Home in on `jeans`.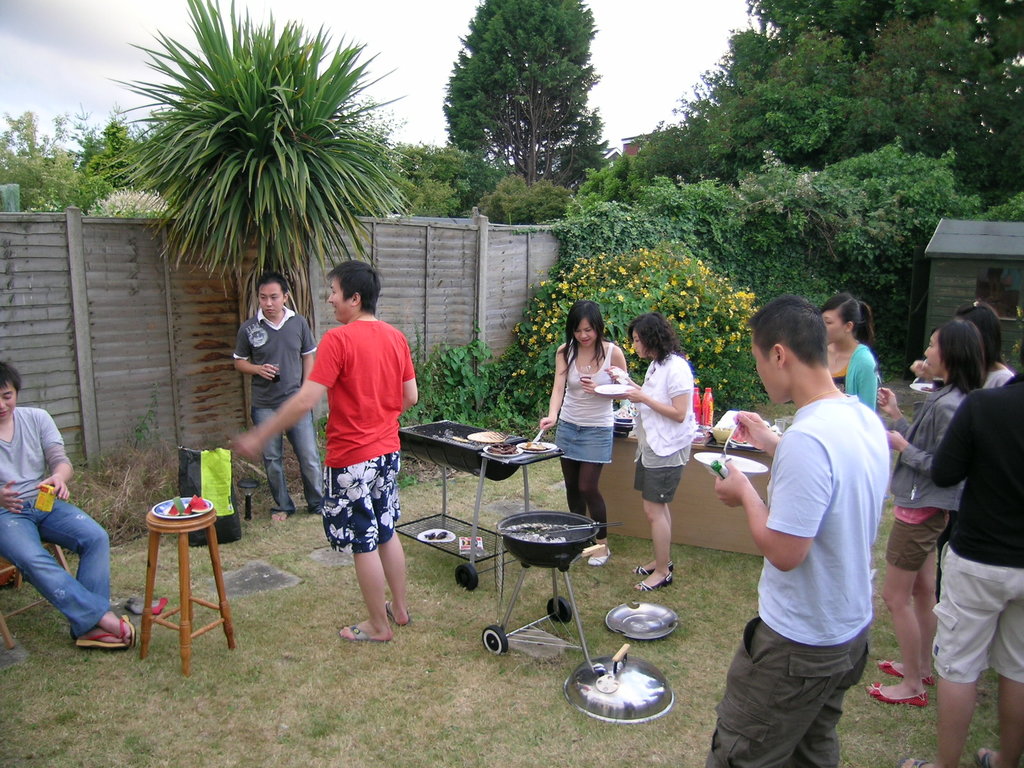
Homed in at x1=551, y1=408, x2=618, y2=467.
